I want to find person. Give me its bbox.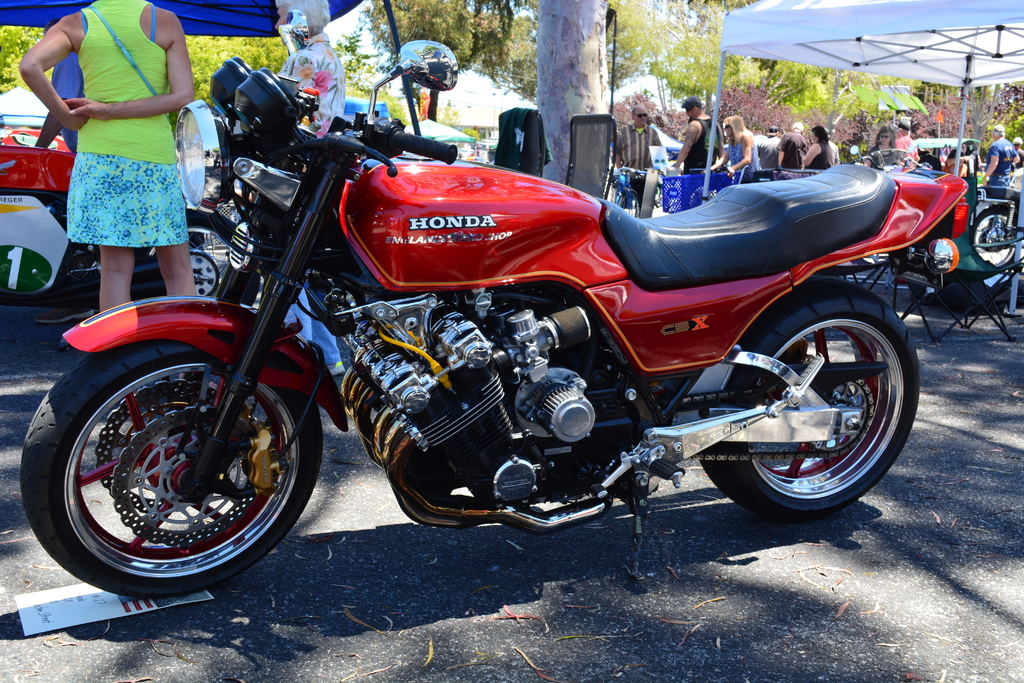
x1=868 y1=126 x2=900 y2=172.
